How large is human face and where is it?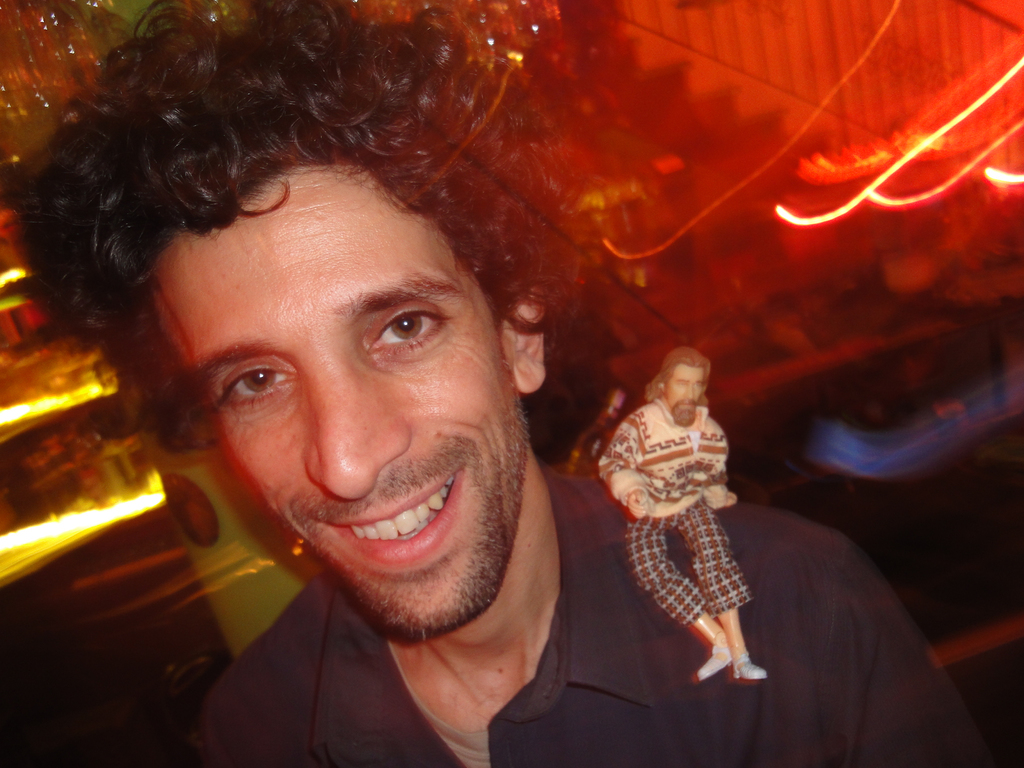
Bounding box: bbox=(163, 177, 516, 634).
